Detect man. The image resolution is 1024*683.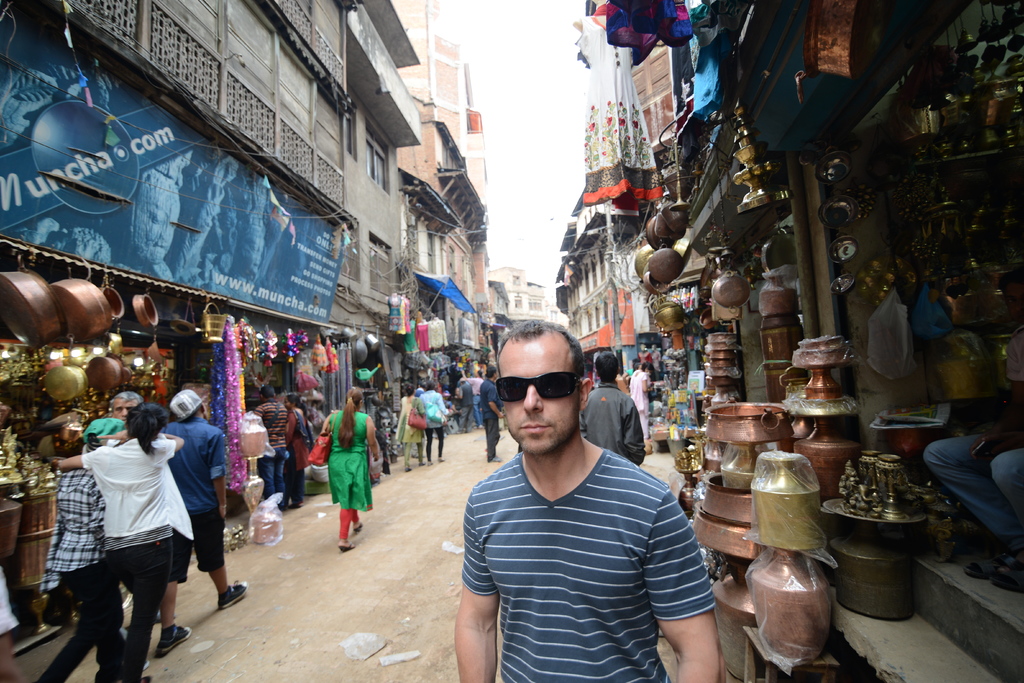
[left=461, top=318, right=723, bottom=682].
